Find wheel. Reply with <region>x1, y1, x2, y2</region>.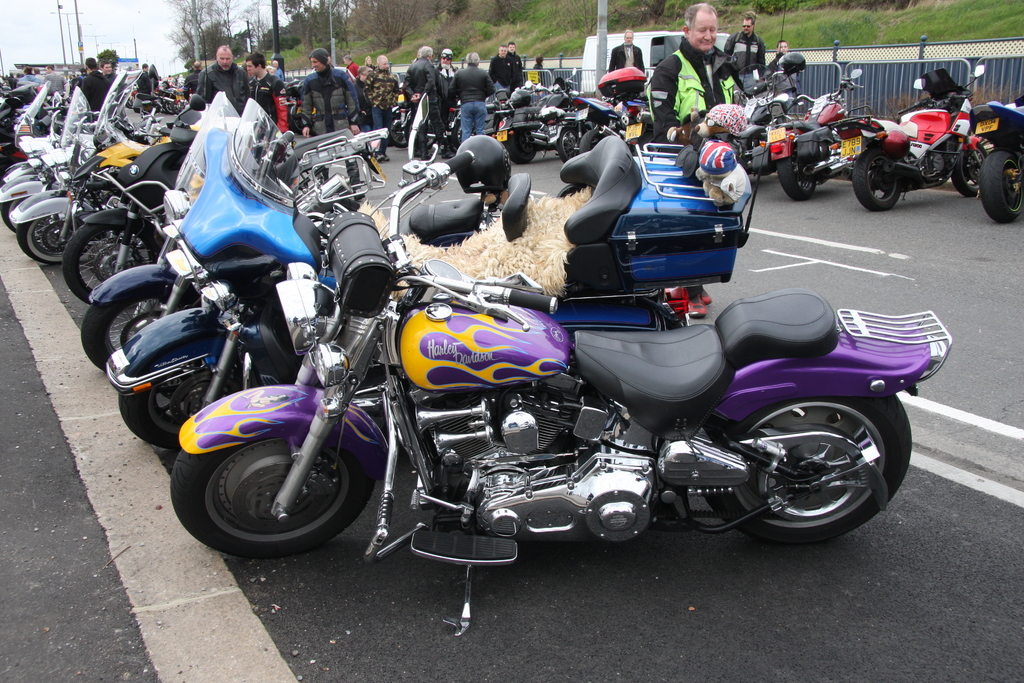
<region>776, 162, 824, 206</region>.
